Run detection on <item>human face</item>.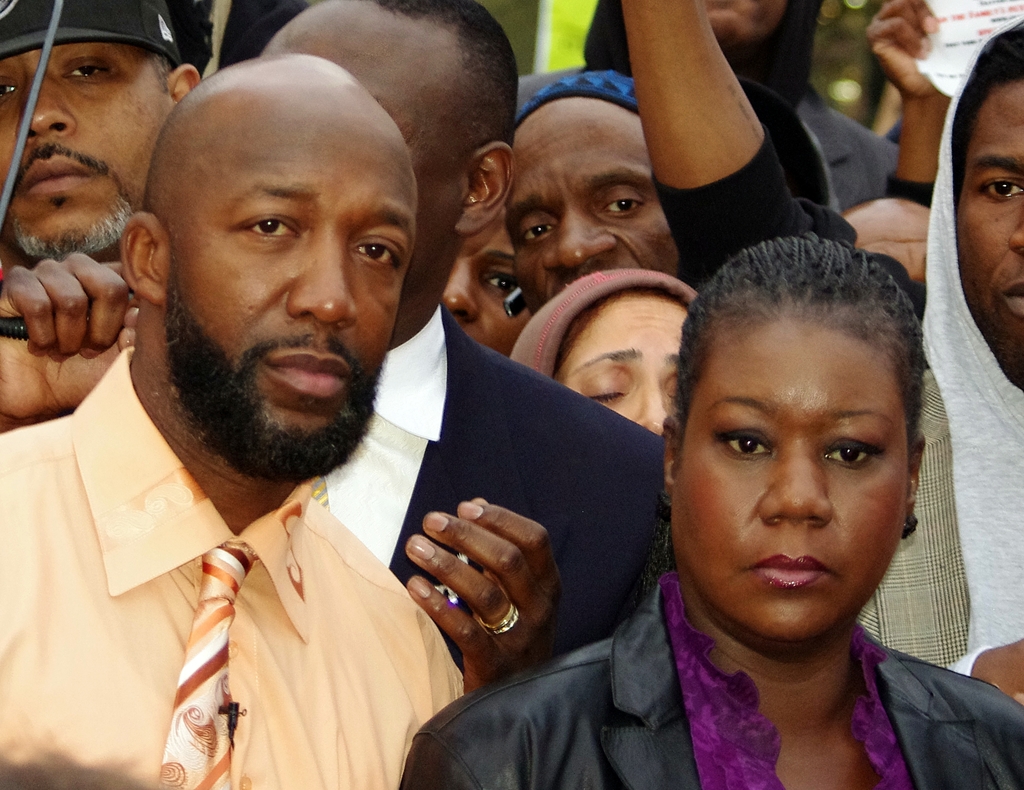
Result: <bbox>164, 113, 418, 470</bbox>.
